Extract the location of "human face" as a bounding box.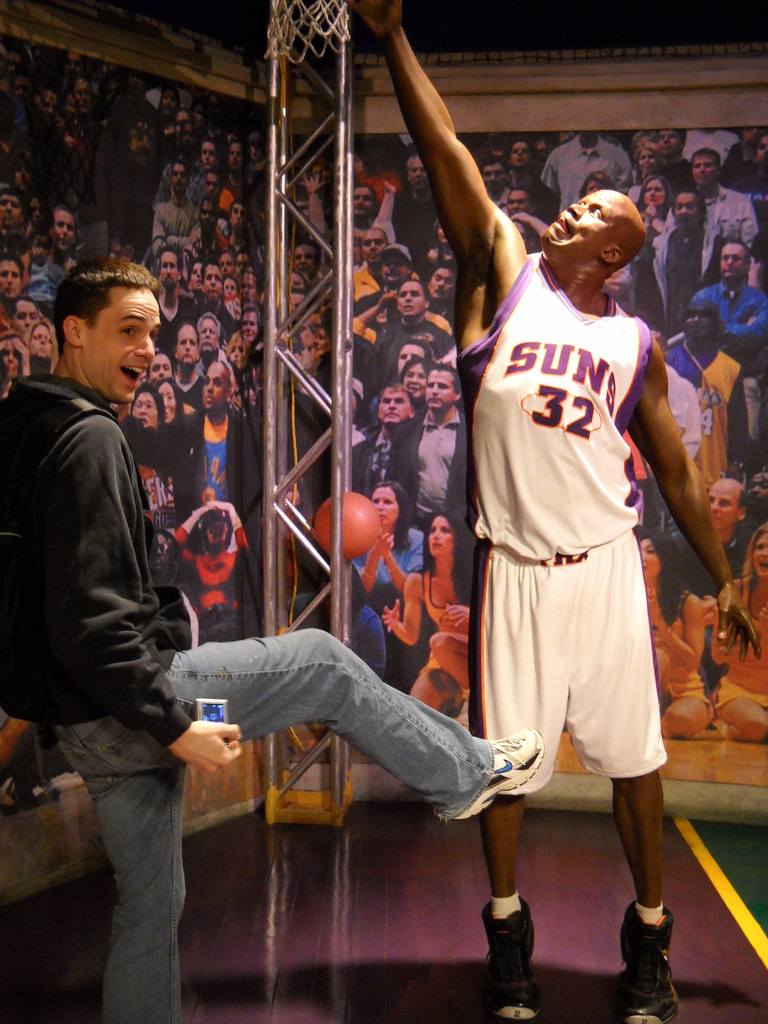
(left=314, top=323, right=332, bottom=355).
